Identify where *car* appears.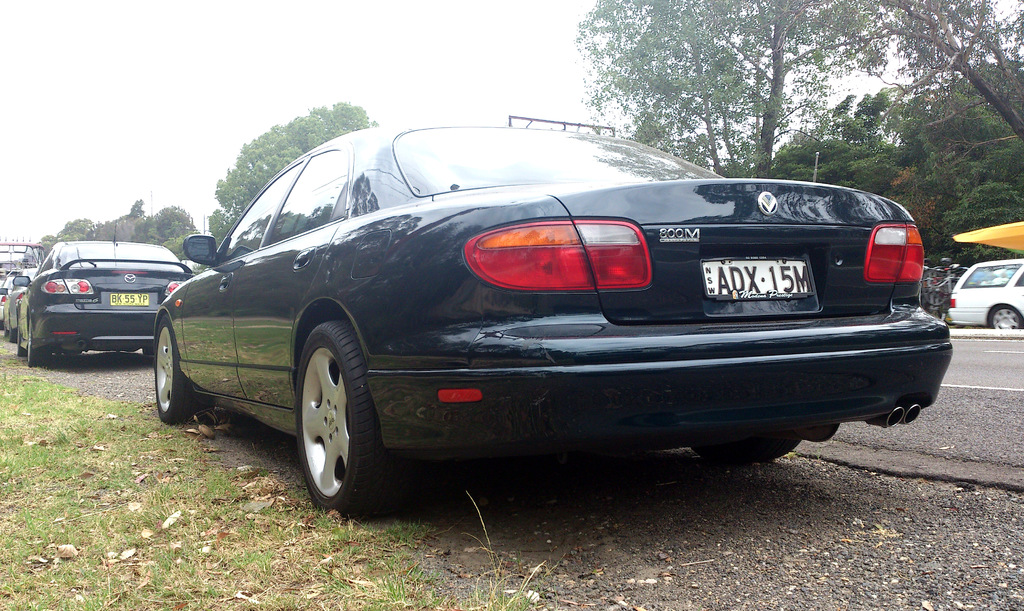
Appears at <box>0,265,38,336</box>.
